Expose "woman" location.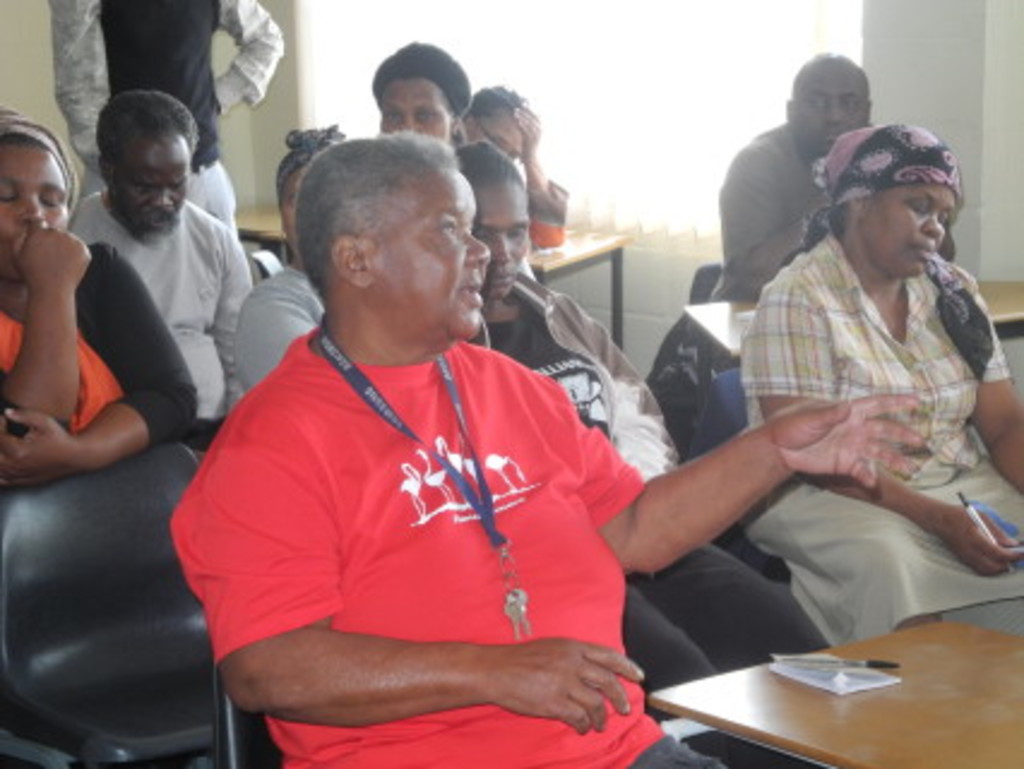
Exposed at [left=0, top=111, right=202, bottom=495].
